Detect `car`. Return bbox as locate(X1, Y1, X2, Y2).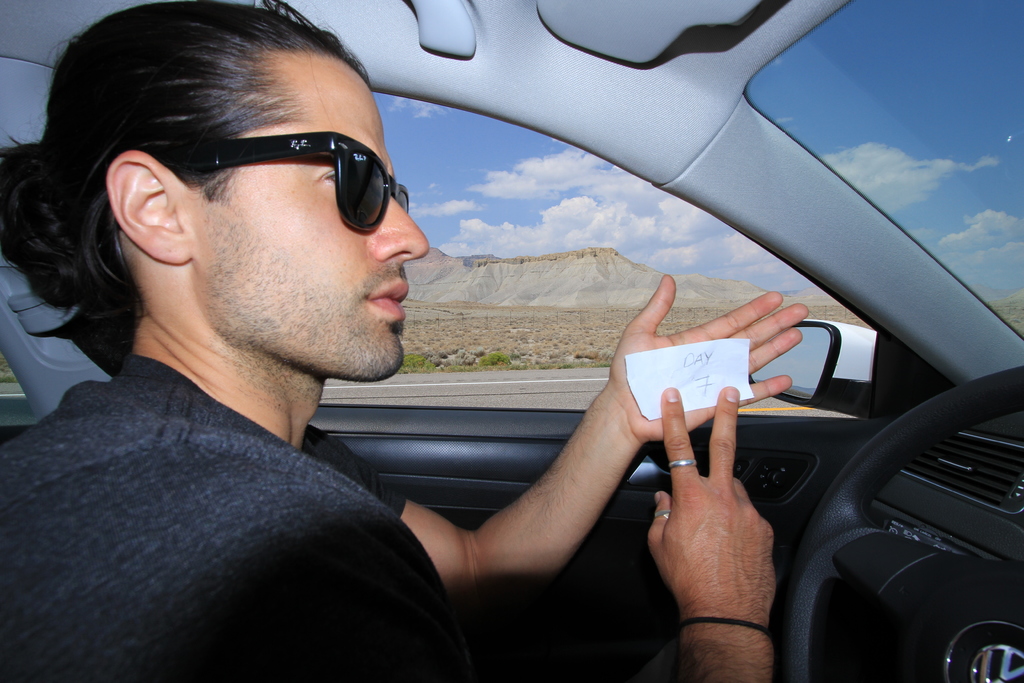
locate(0, 0, 1023, 682).
